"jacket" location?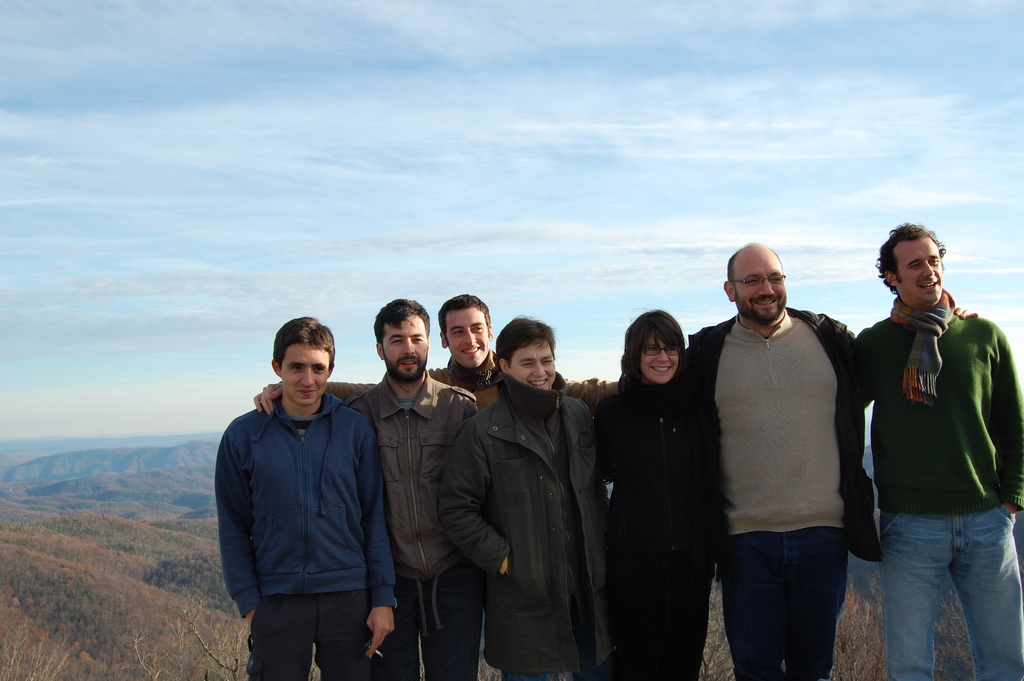
left=671, top=297, right=878, bottom=571
